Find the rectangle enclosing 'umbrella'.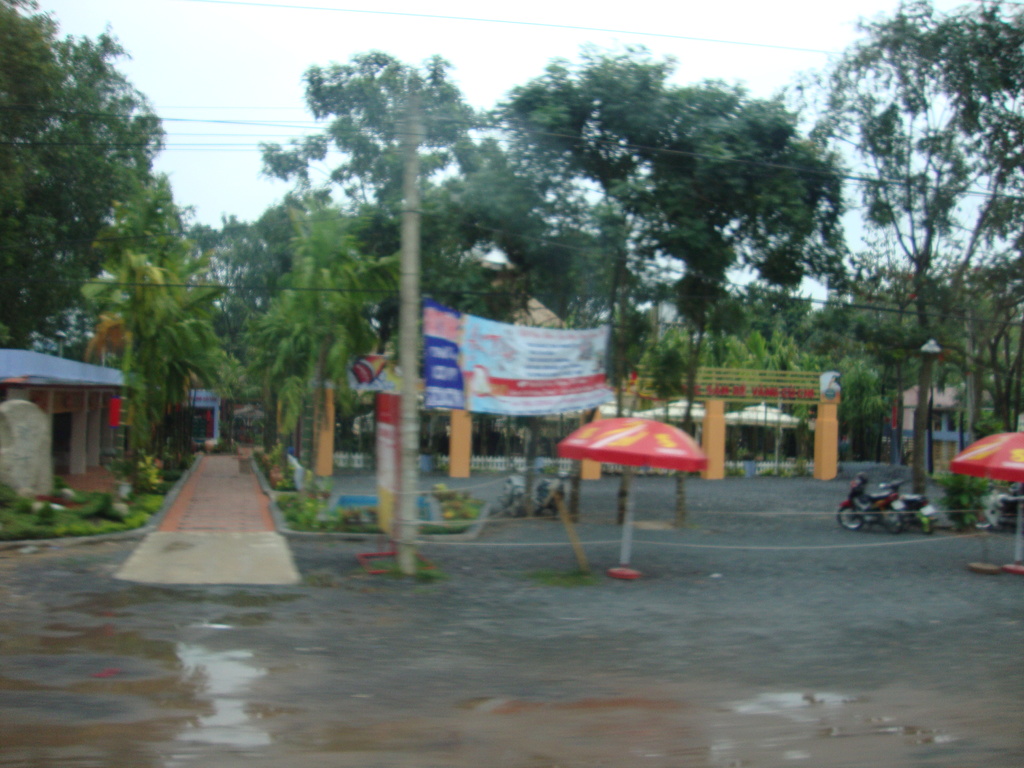
948:429:1023:565.
